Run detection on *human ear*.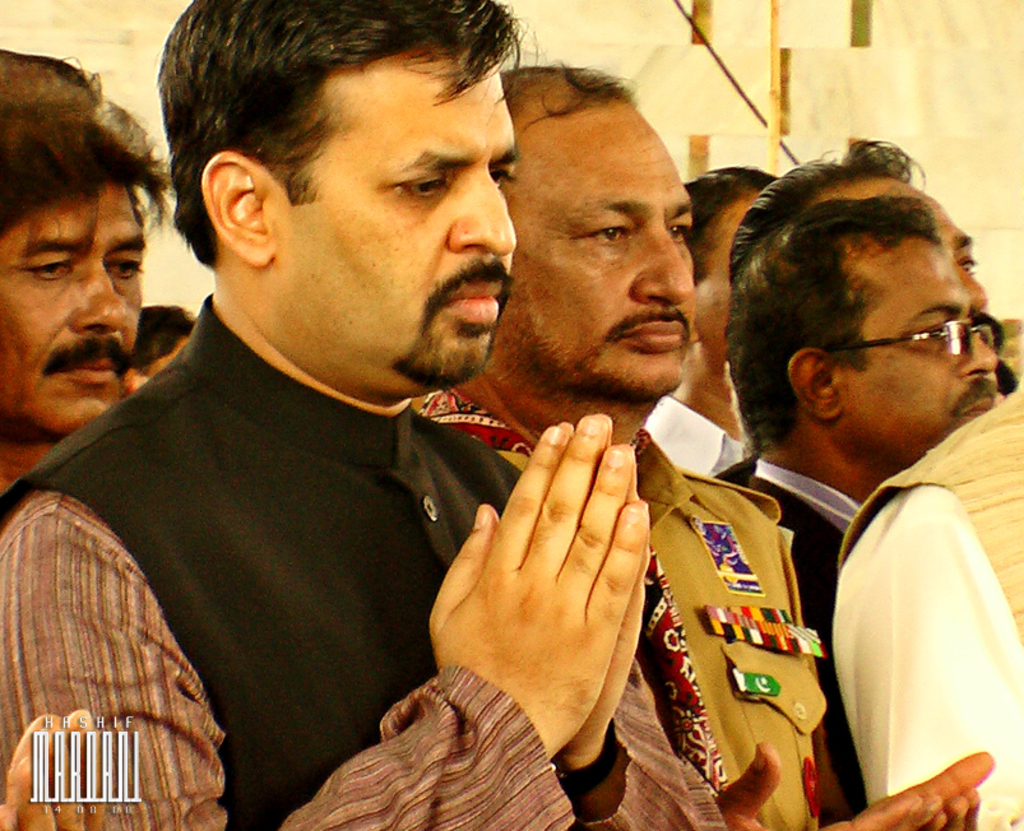
Result: bbox=(198, 150, 274, 269).
